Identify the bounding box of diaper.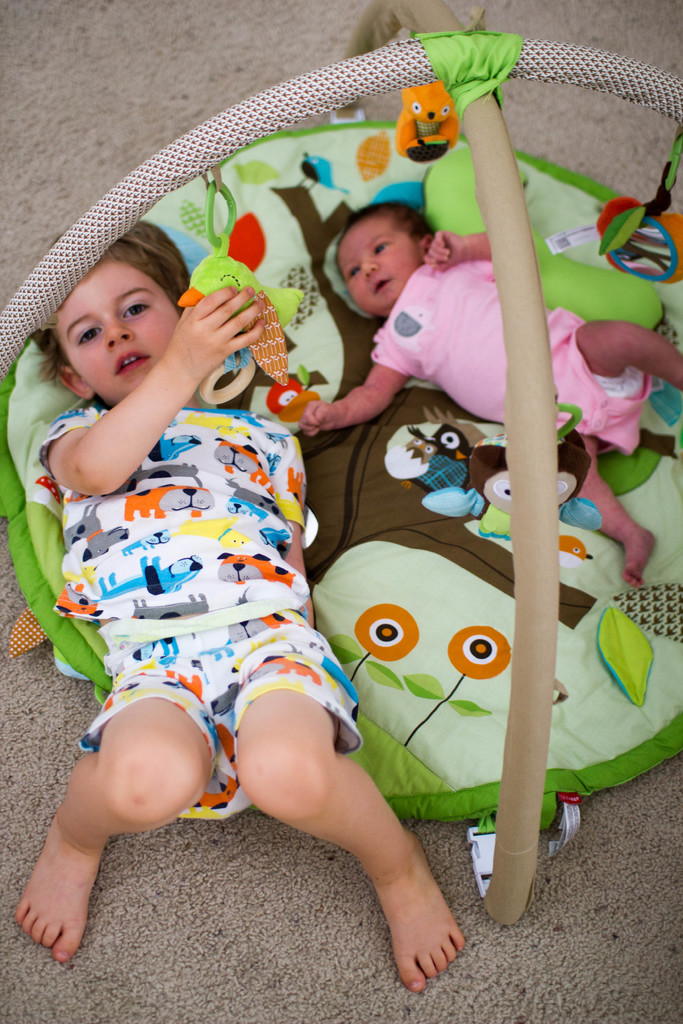
x1=593, y1=367, x2=641, y2=393.
